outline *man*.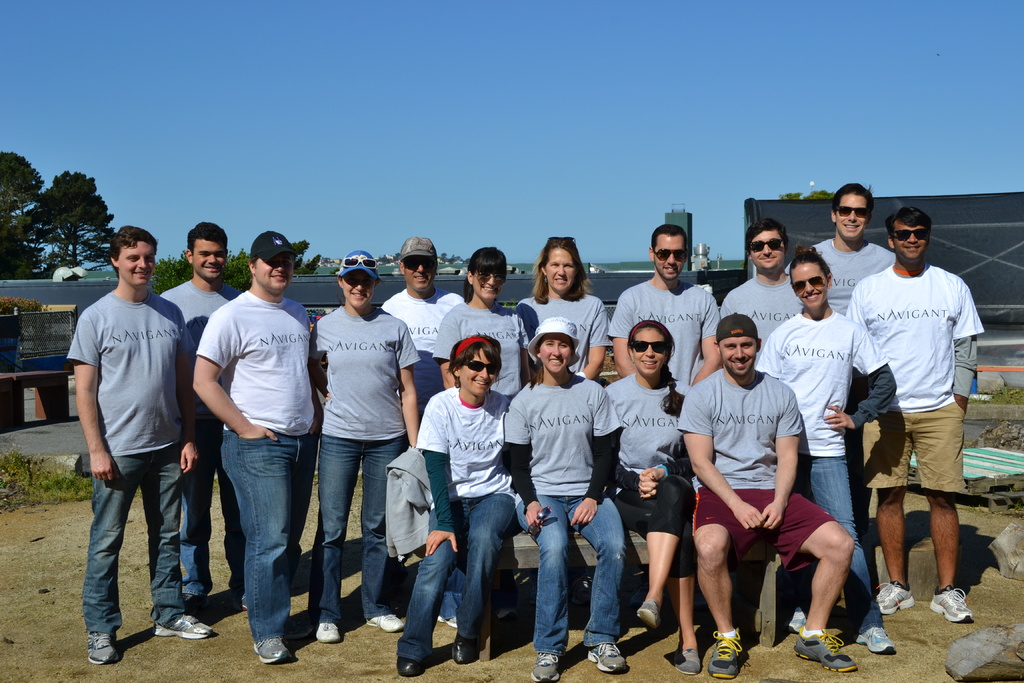
Outline: rect(376, 235, 472, 432).
